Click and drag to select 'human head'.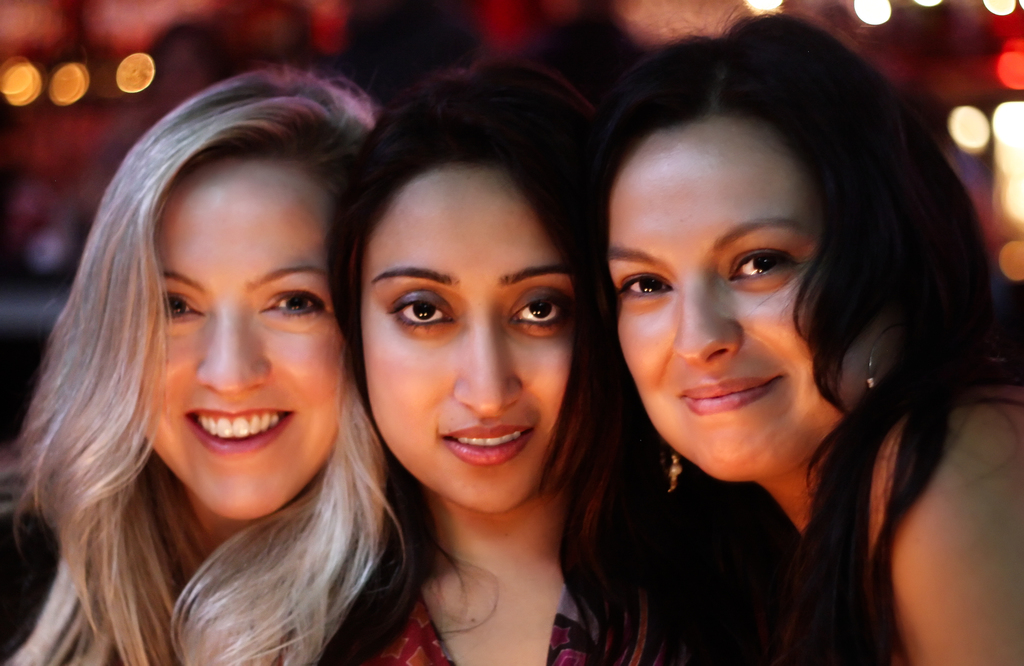
Selection: (x1=338, y1=60, x2=610, y2=516).
